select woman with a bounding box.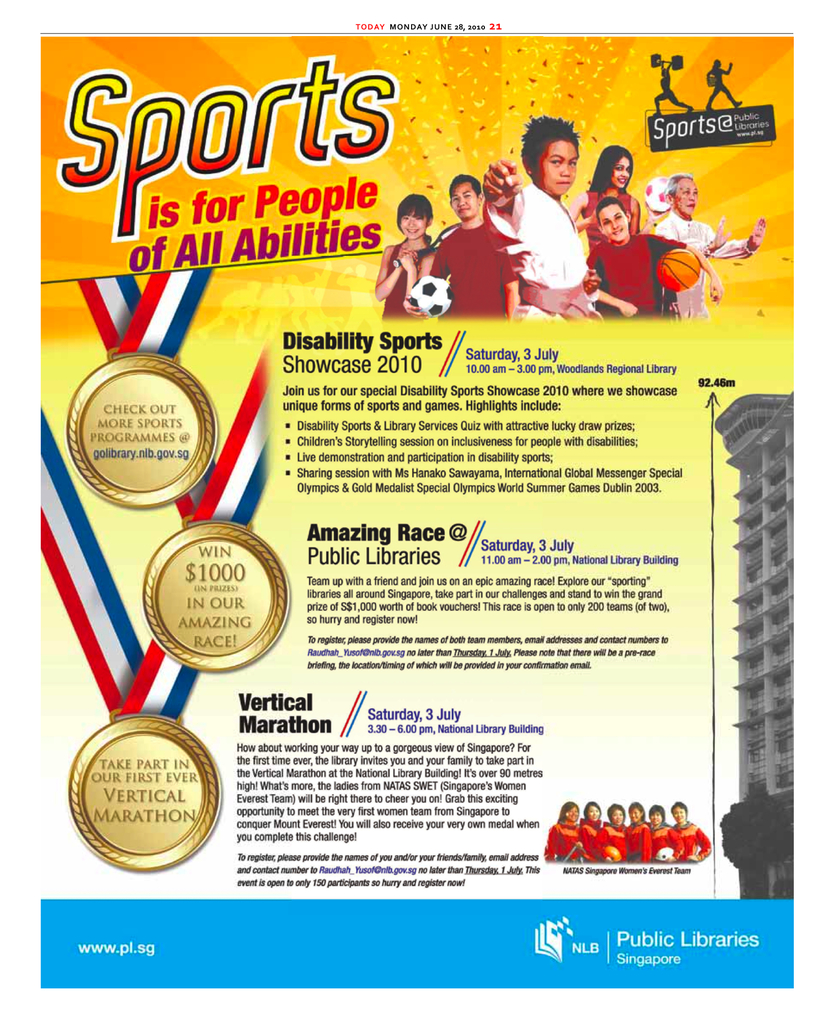
crop(643, 803, 675, 863).
